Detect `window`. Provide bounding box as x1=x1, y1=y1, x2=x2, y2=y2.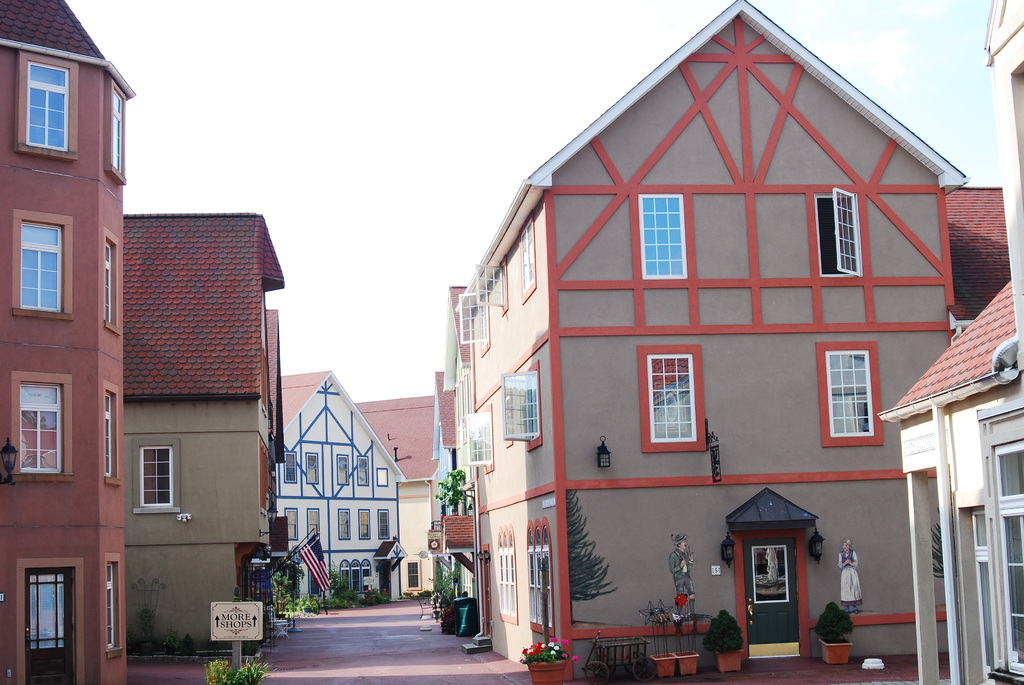
x1=653, y1=358, x2=689, y2=445.
